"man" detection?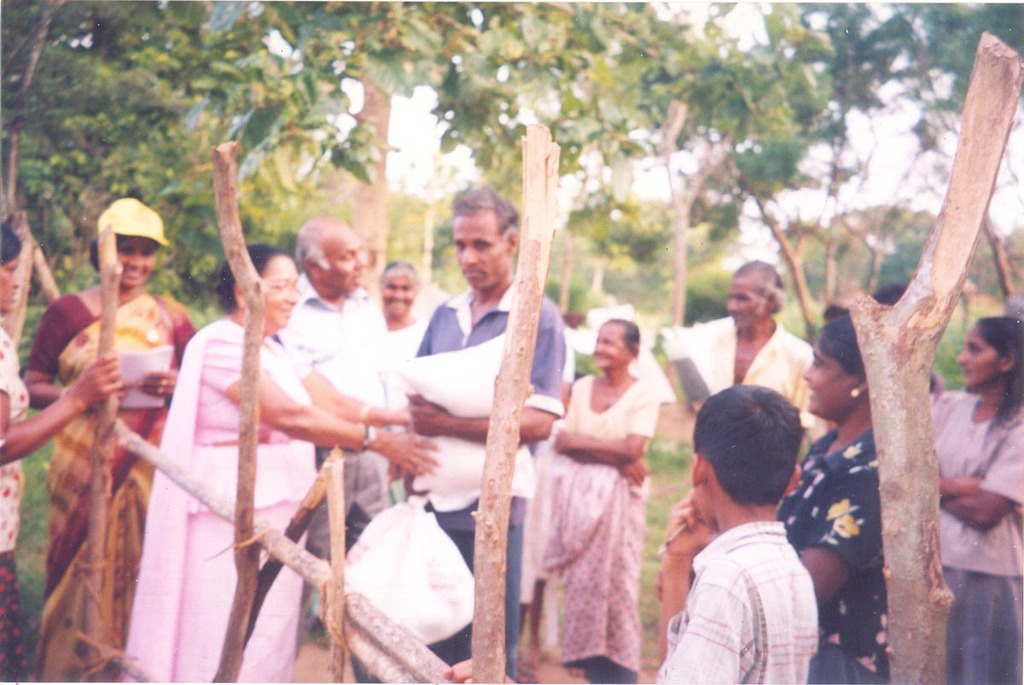
[left=680, top=267, right=834, bottom=424]
